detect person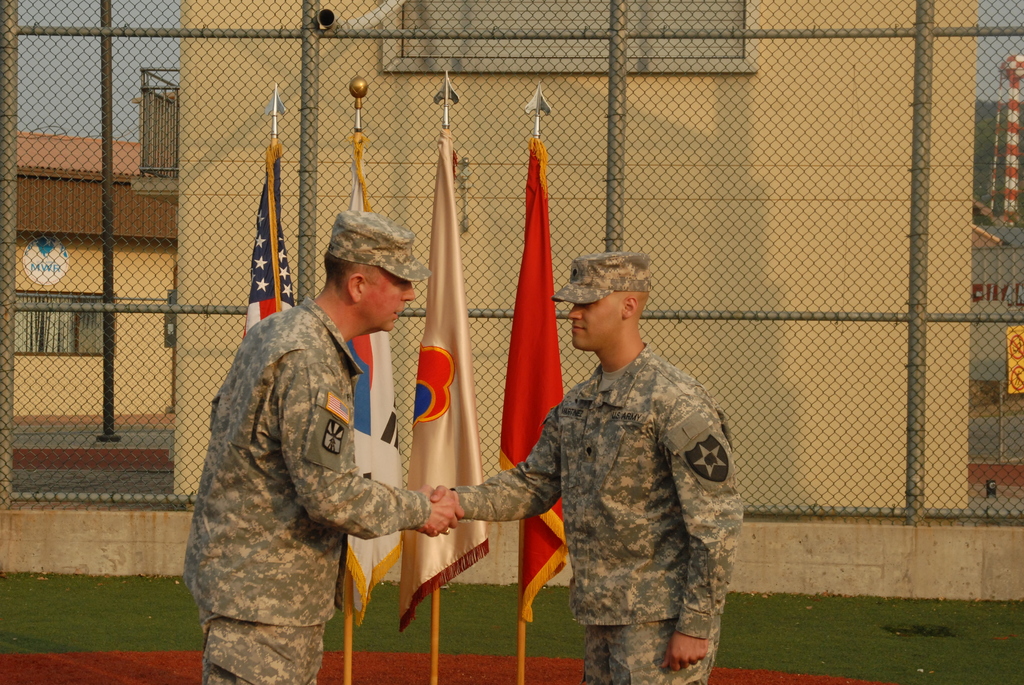
bbox=(173, 207, 464, 684)
